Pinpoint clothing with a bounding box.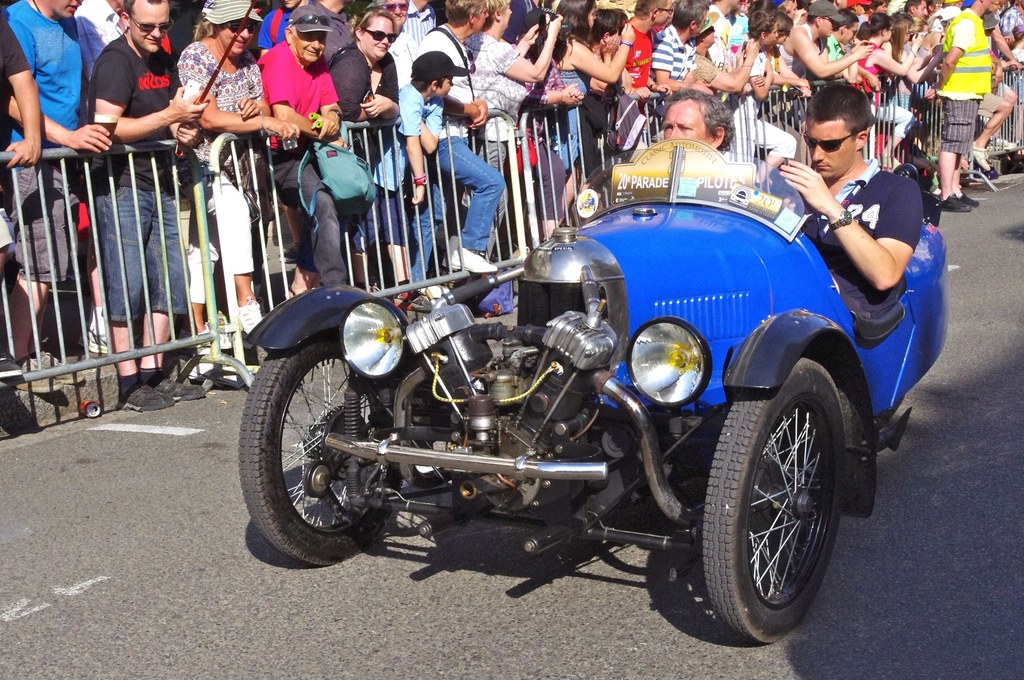
<box>82,25,176,321</box>.
